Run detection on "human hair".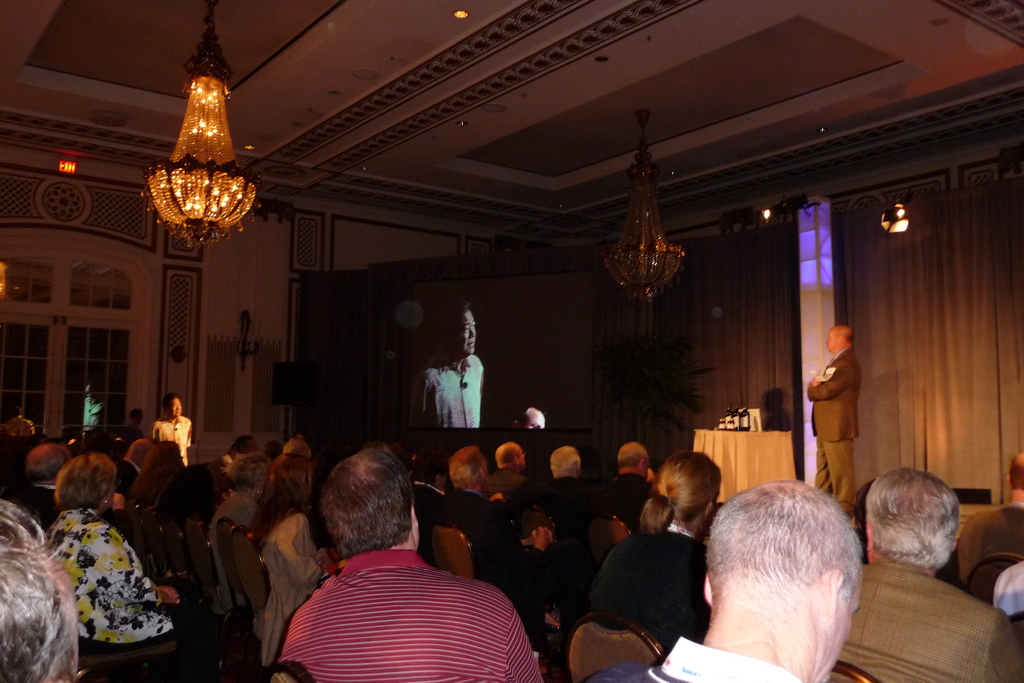
Result: {"x1": 1007, "y1": 451, "x2": 1023, "y2": 488}.
